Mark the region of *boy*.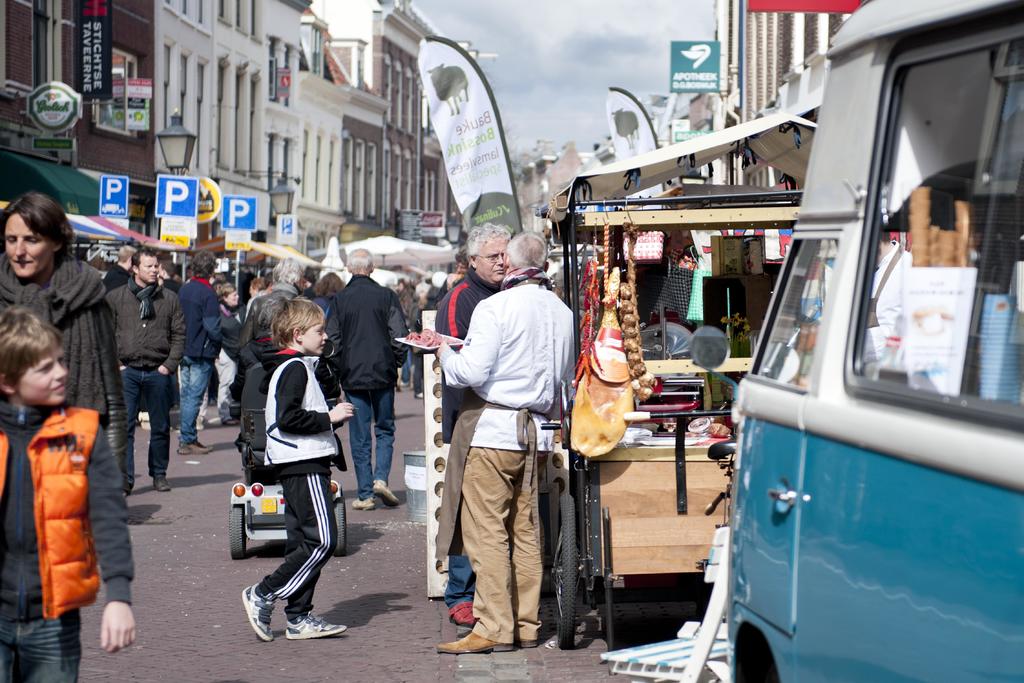
Region: 0:304:137:682.
